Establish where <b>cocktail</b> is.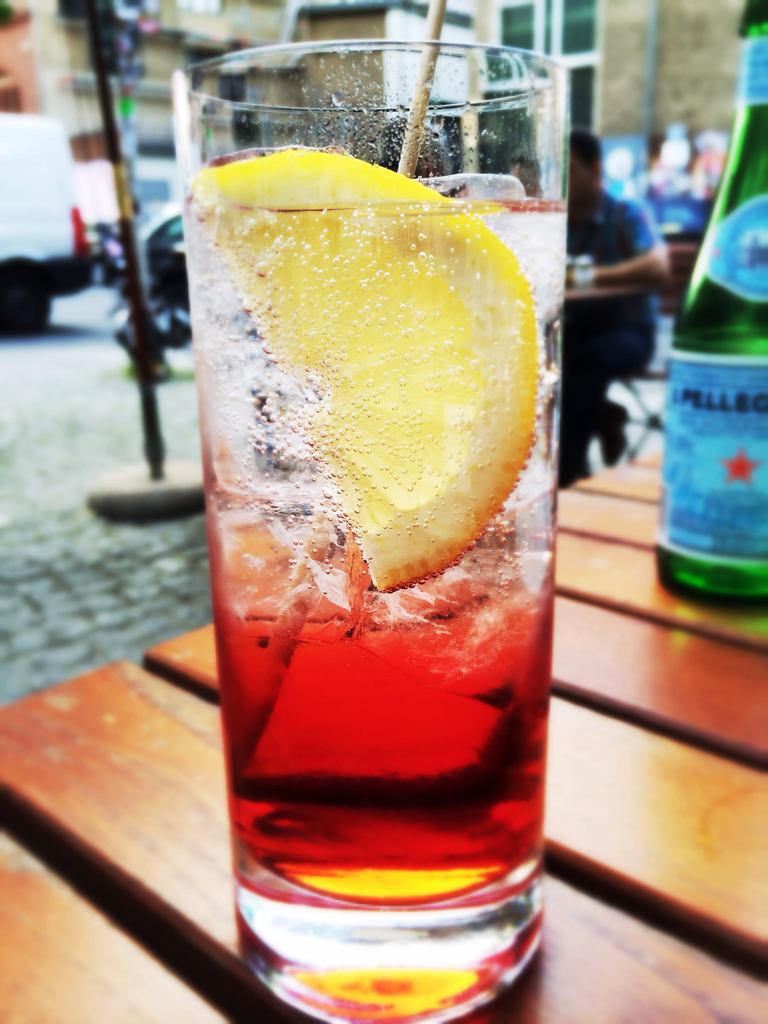
Established at {"left": 188, "top": 0, "right": 572, "bottom": 1023}.
